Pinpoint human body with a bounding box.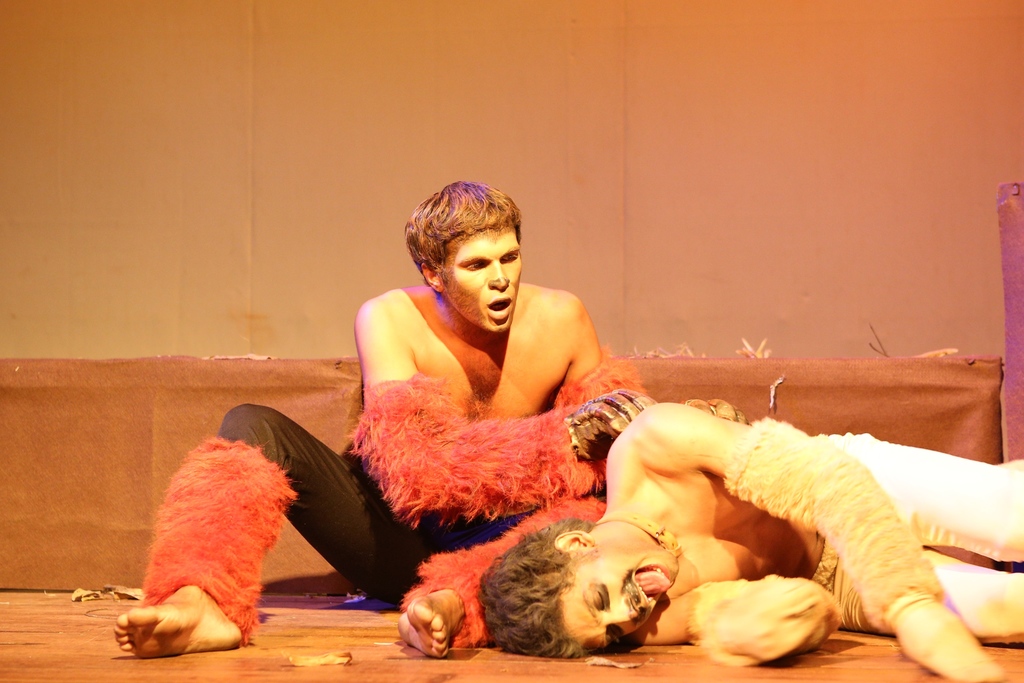
<bbox>476, 398, 1023, 682</bbox>.
